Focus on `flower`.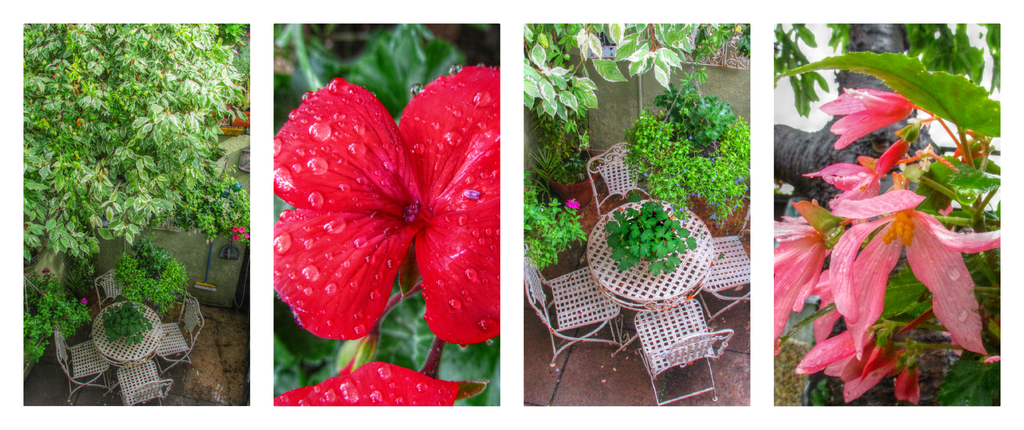
Focused at <box>275,356,461,407</box>.
